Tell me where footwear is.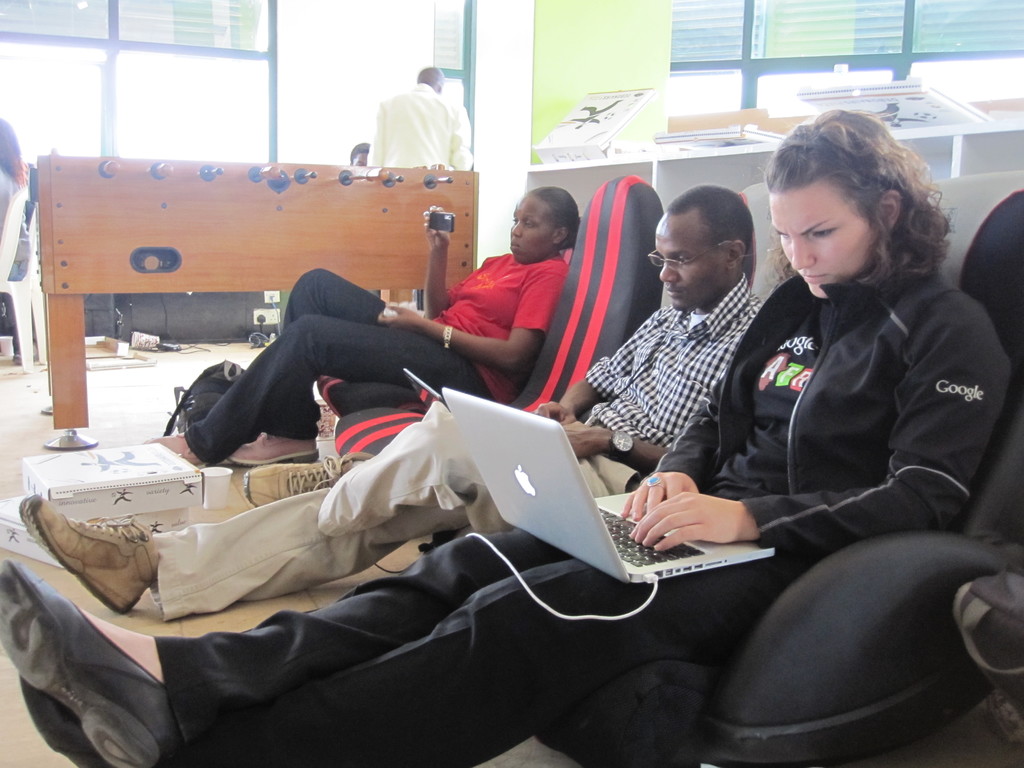
footwear is at (0, 566, 175, 767).
